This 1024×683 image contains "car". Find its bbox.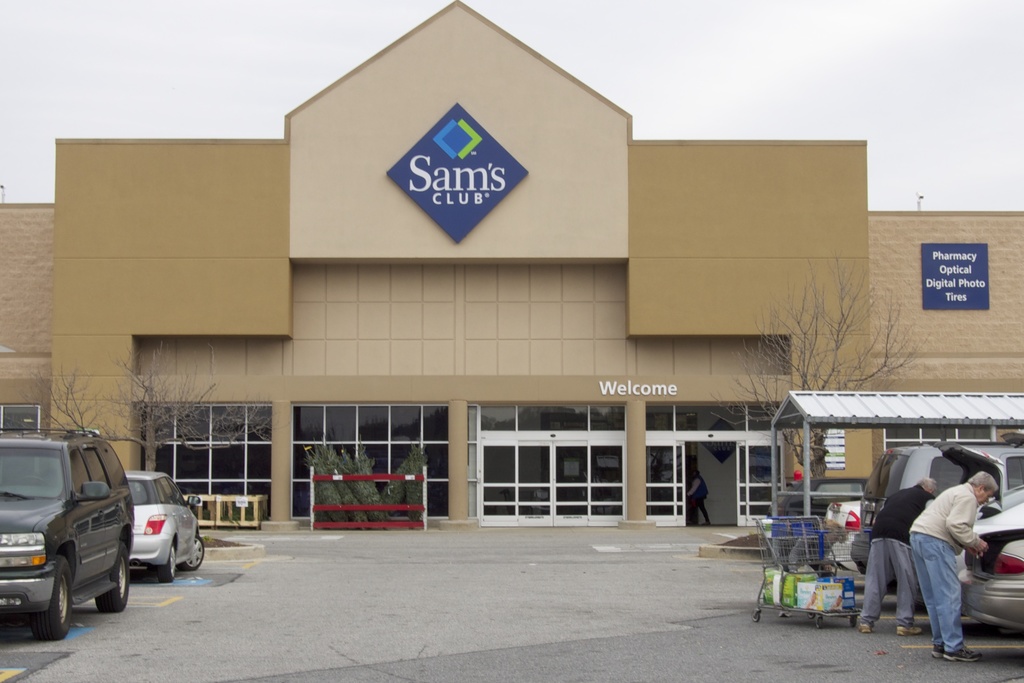
crop(824, 500, 874, 568).
